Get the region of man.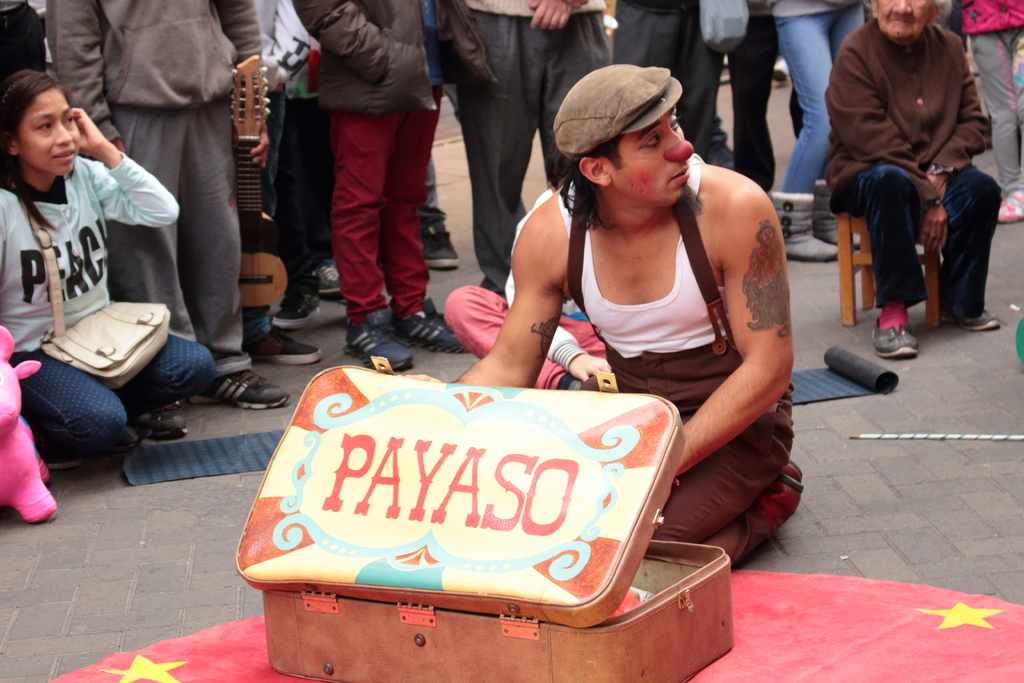
bbox=(724, 0, 804, 192).
